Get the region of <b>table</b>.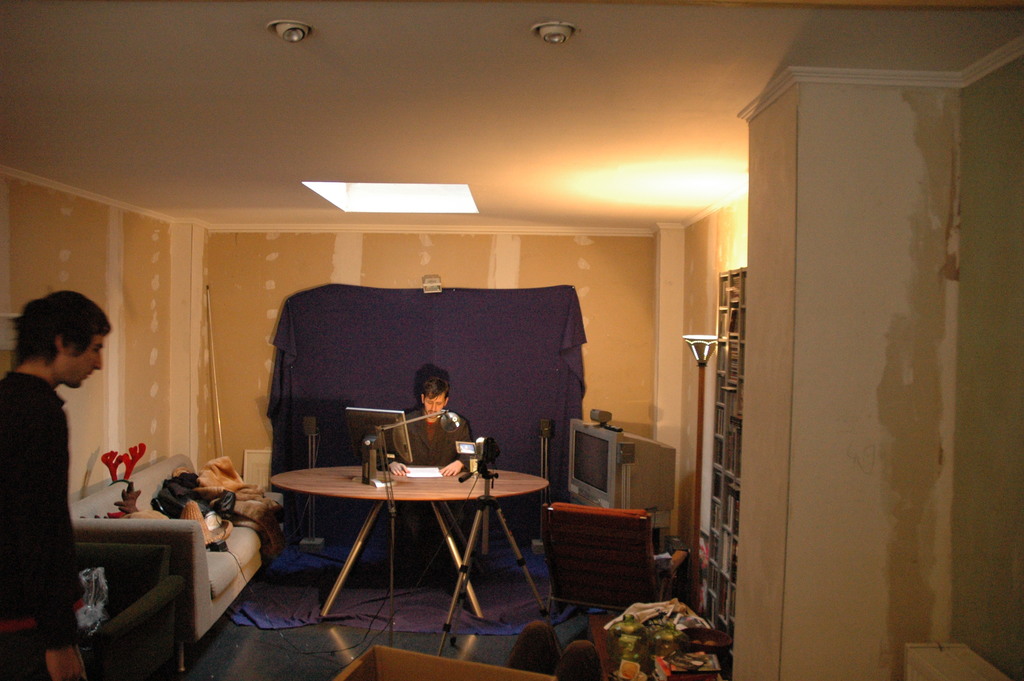
(310, 441, 541, 638).
